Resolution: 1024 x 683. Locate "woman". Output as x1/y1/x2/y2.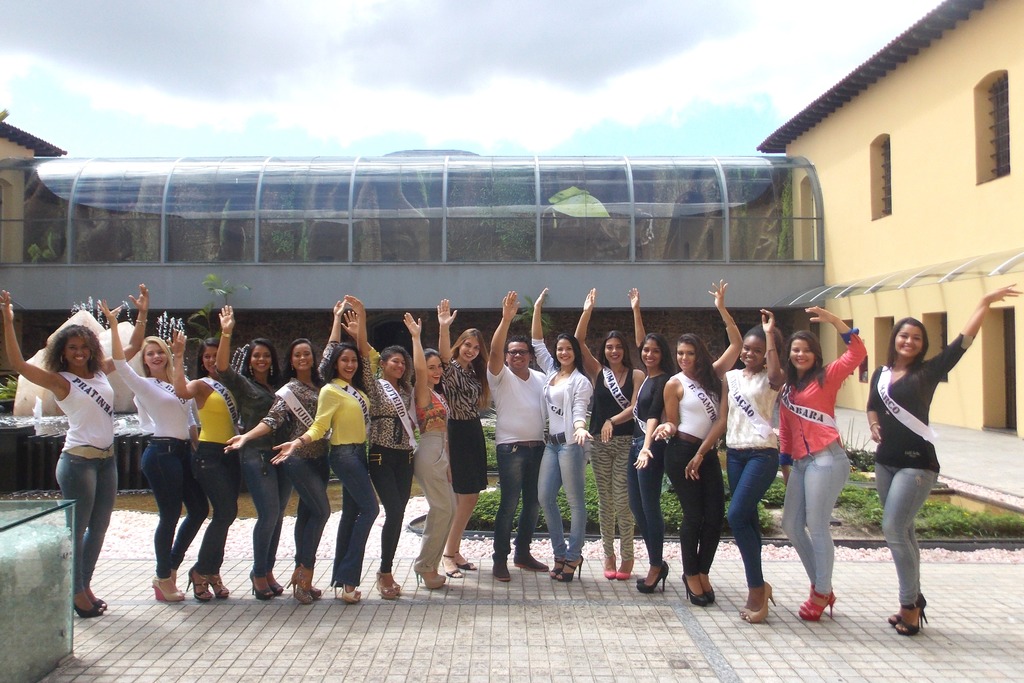
342/293/415/594.
